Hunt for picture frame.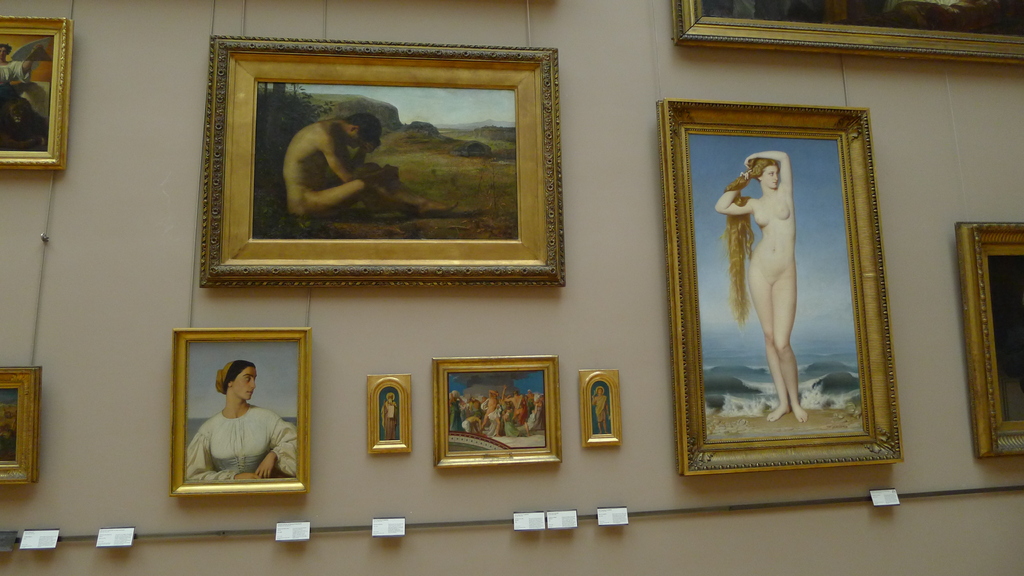
Hunted down at crop(200, 31, 579, 300).
